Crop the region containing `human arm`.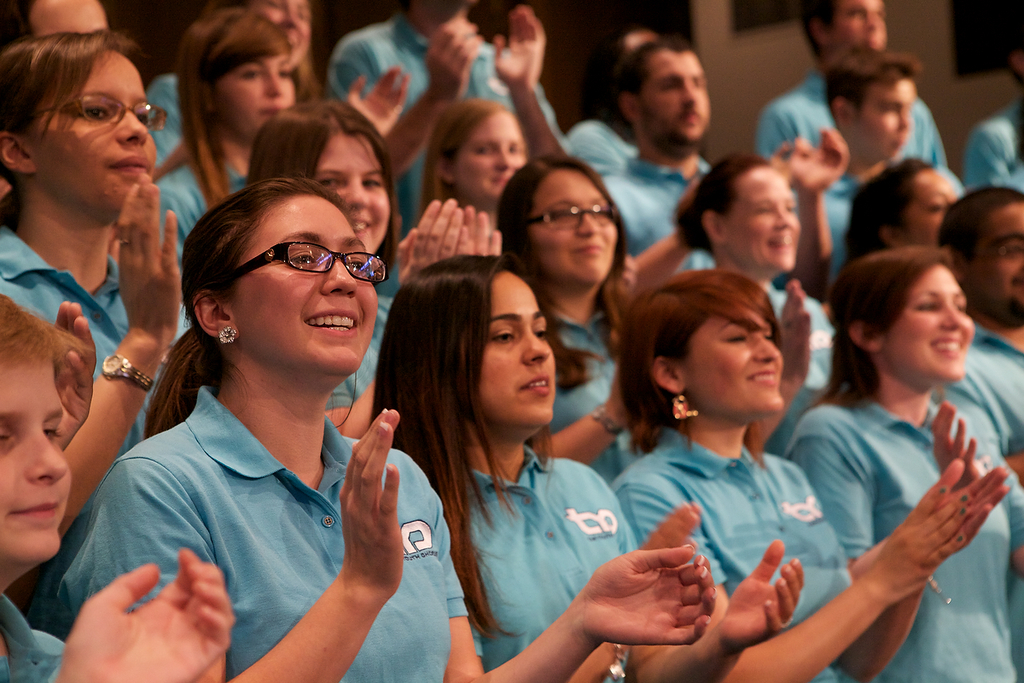
Crop region: {"x1": 405, "y1": 452, "x2": 714, "y2": 682}.
